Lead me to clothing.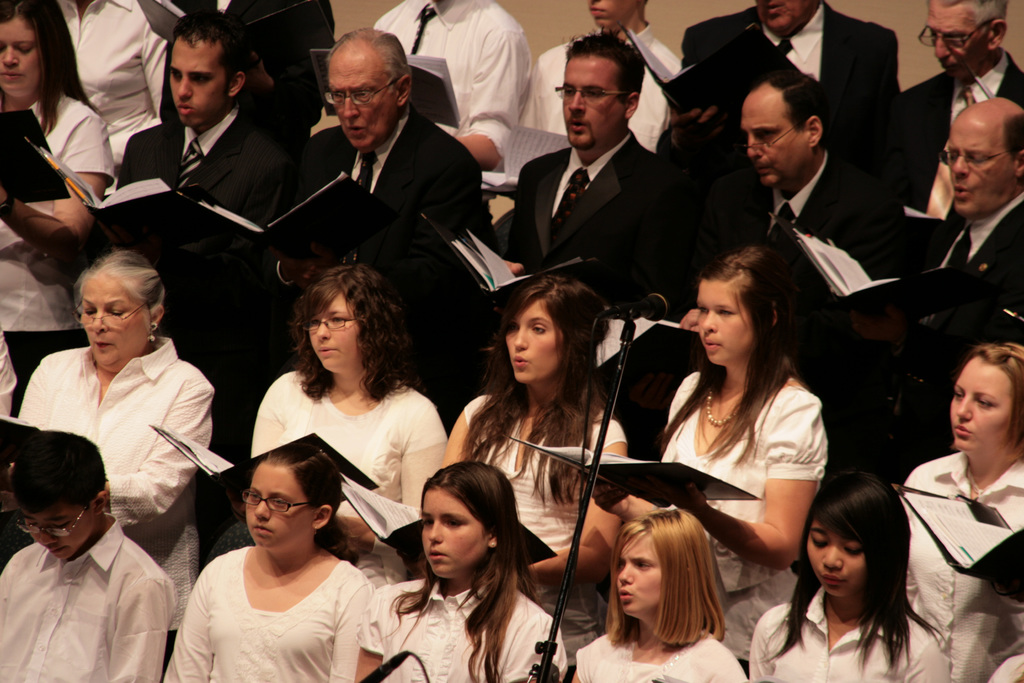
Lead to detection(903, 447, 1018, 682).
